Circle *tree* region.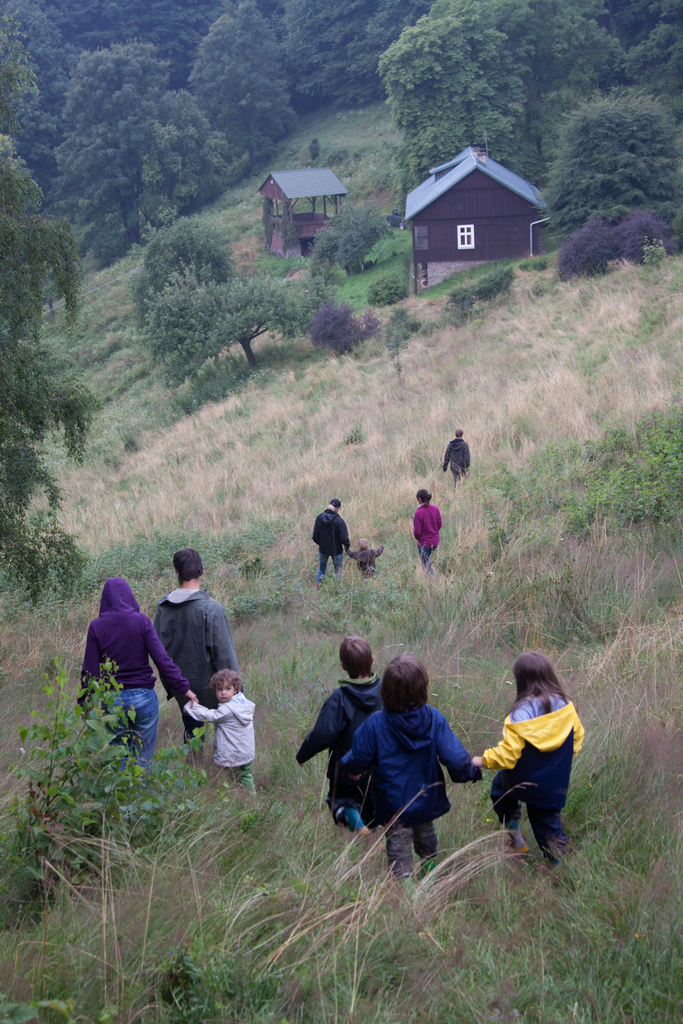
Region: (288,0,421,120).
